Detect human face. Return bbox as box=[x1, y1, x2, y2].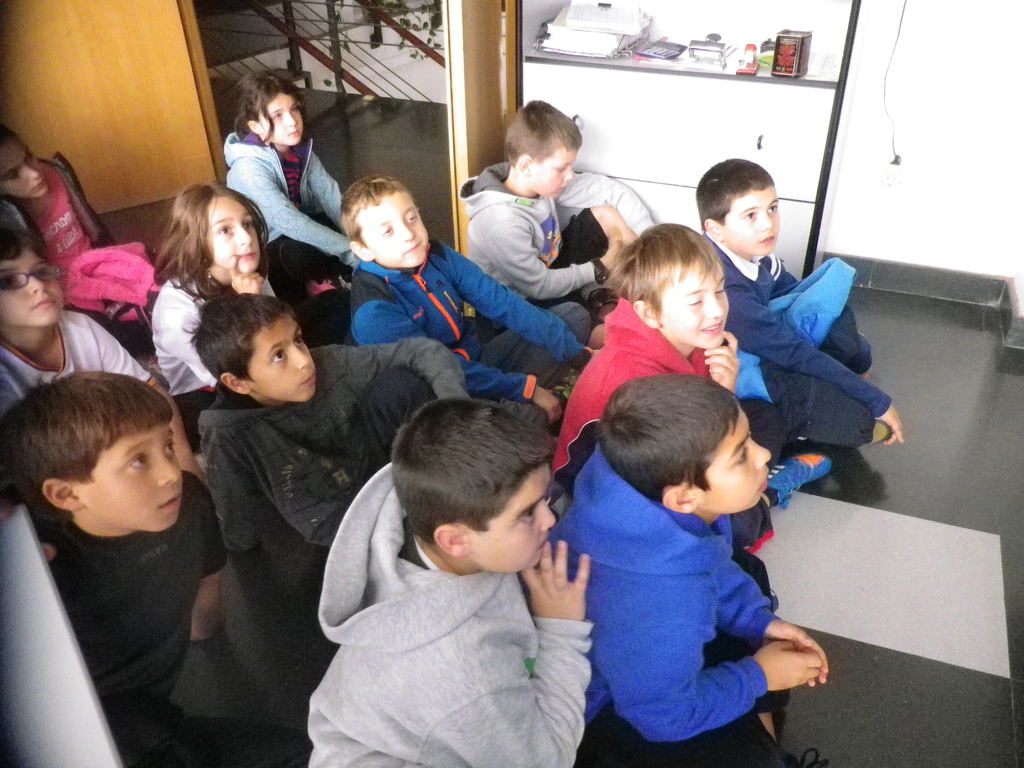
box=[253, 86, 309, 141].
